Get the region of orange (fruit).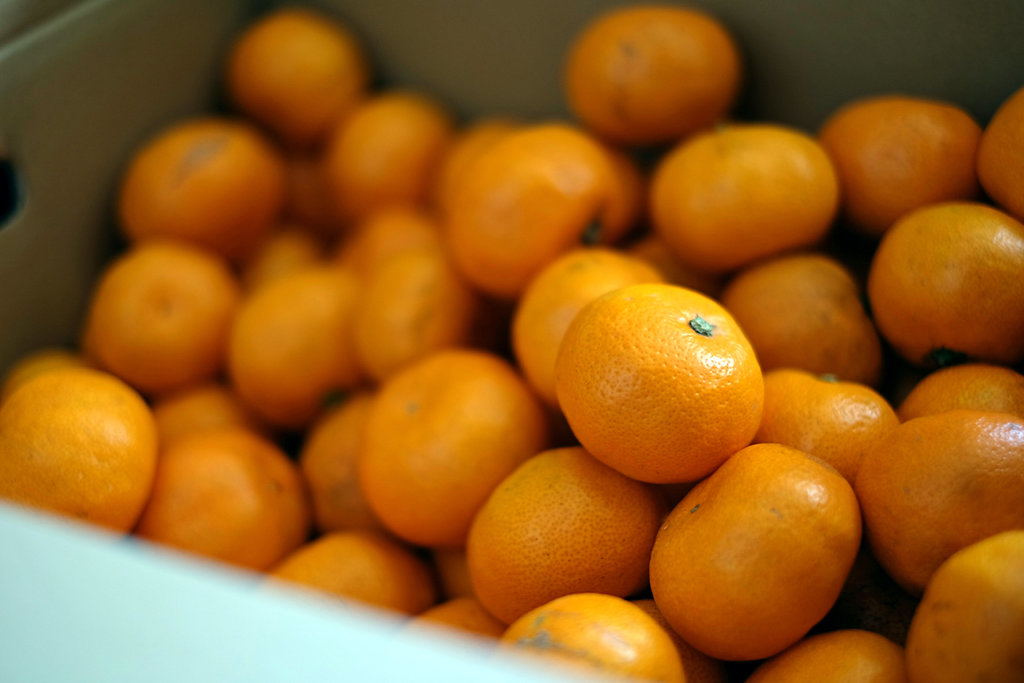
(x1=342, y1=201, x2=428, y2=264).
